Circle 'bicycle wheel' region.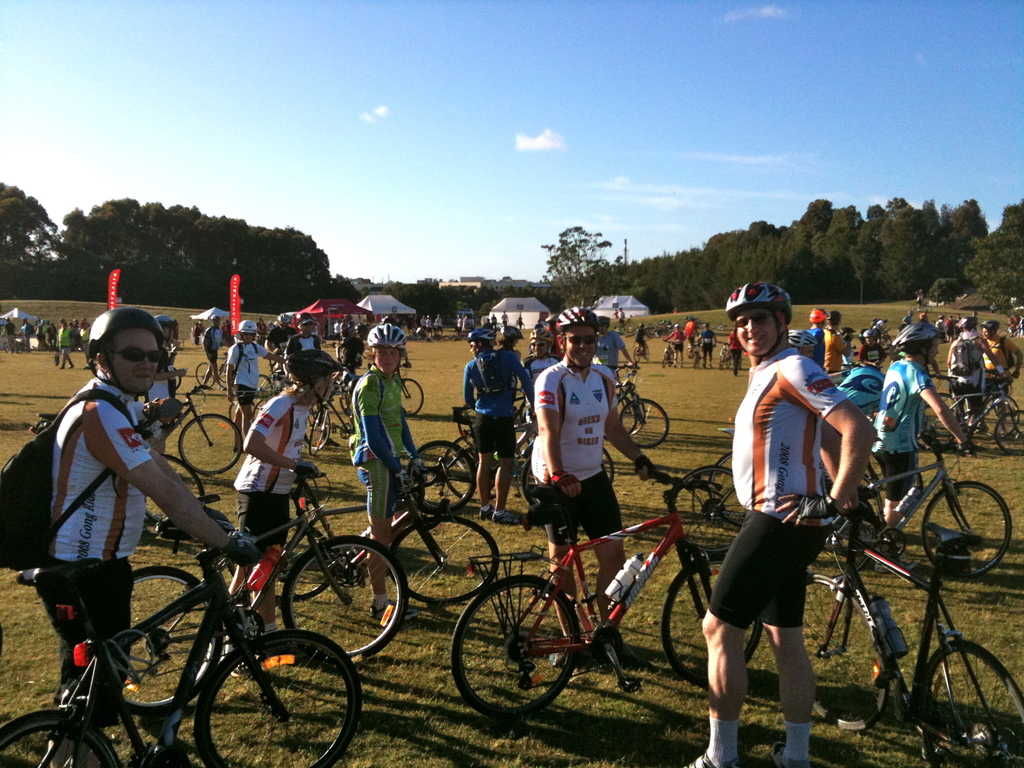
Region: 277:533:412:664.
